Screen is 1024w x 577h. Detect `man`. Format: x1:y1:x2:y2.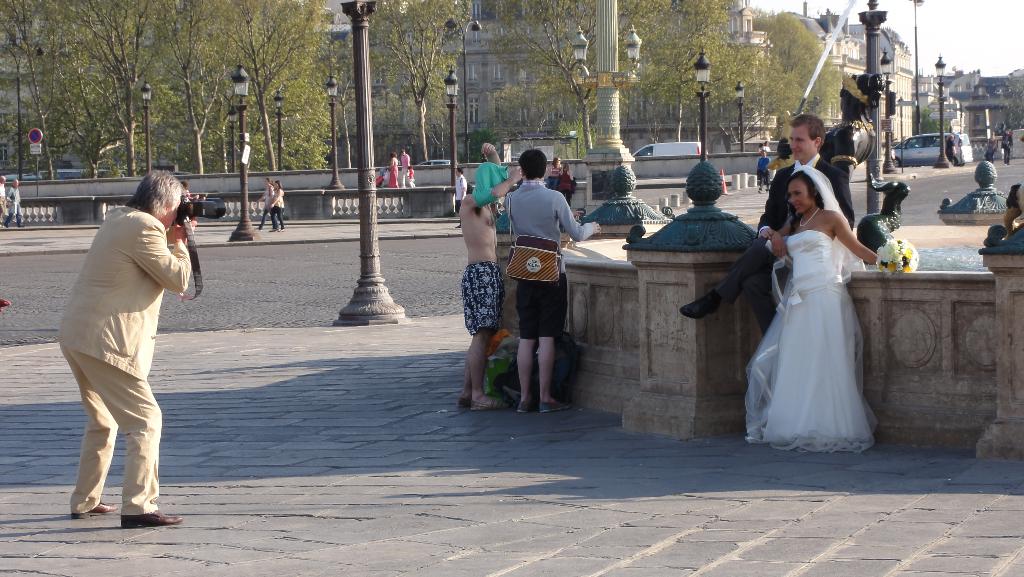
756:150:772:191.
